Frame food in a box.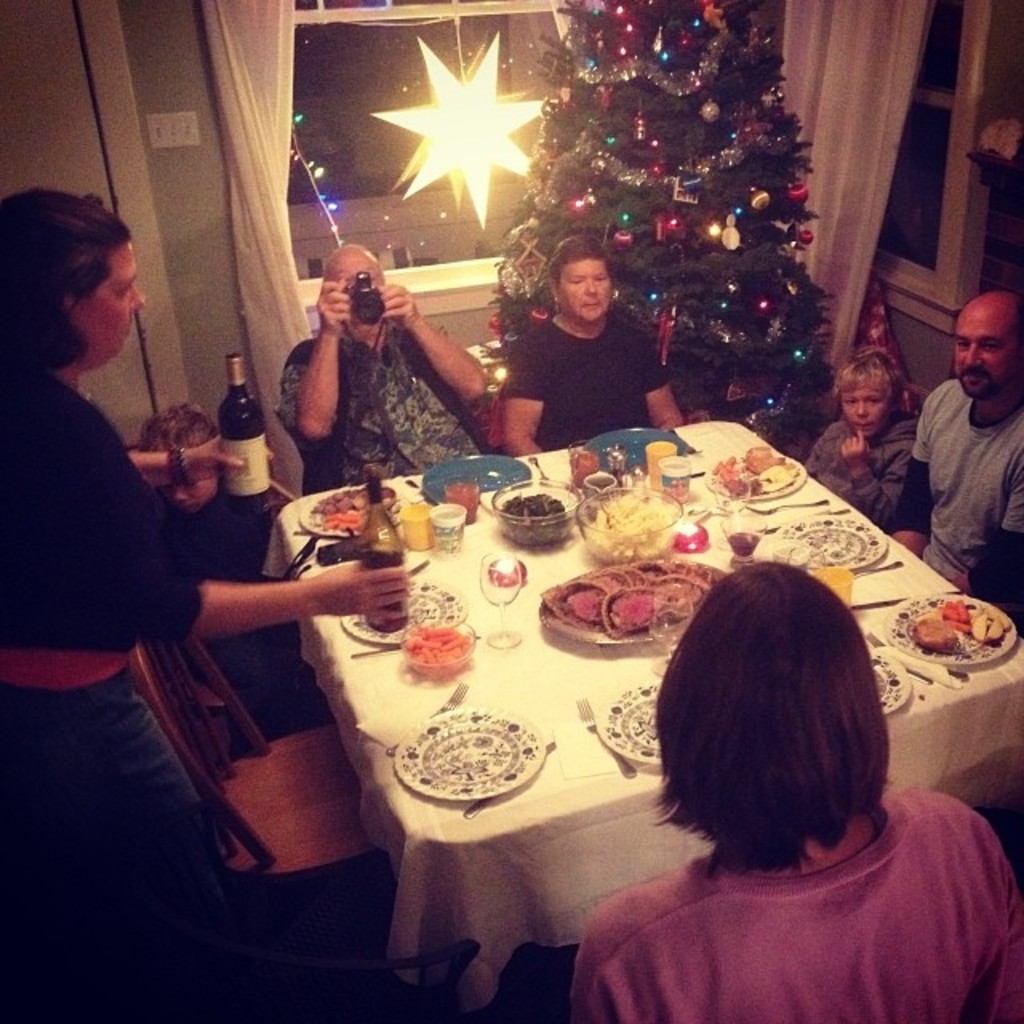
<box>592,498,675,565</box>.
